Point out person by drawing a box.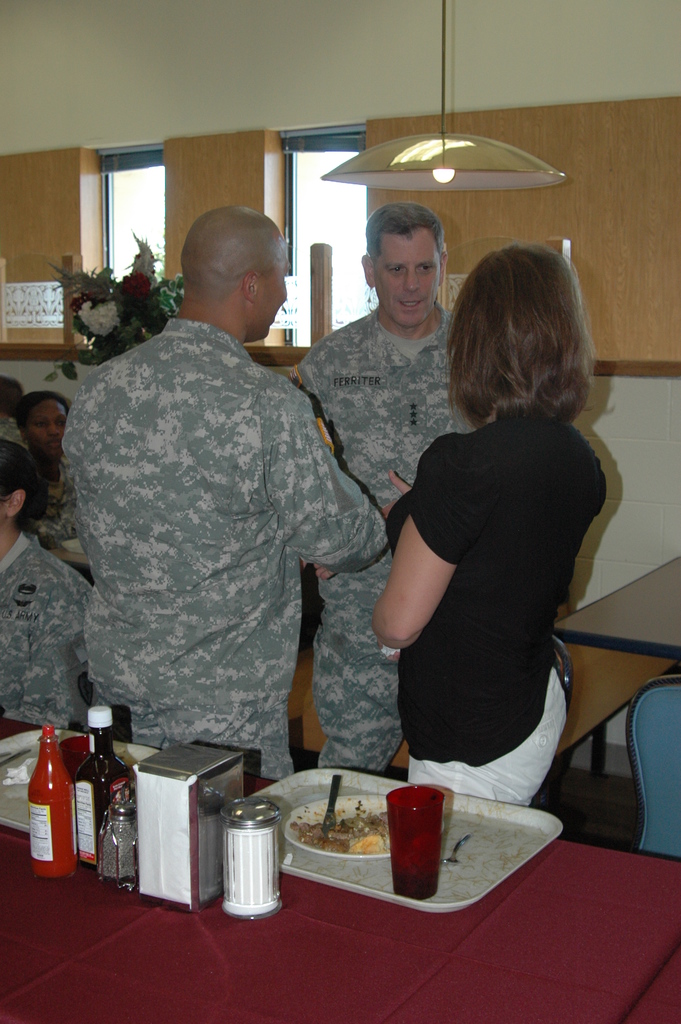
left=0, top=443, right=103, bottom=730.
